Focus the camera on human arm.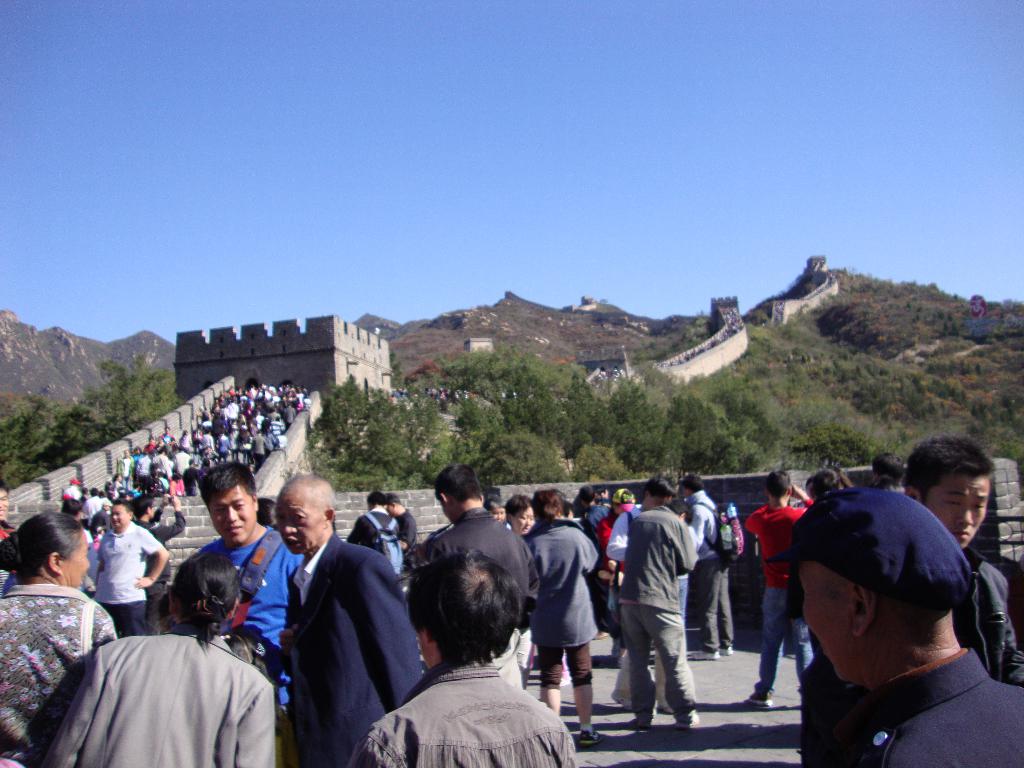
Focus region: 792:477:815:525.
